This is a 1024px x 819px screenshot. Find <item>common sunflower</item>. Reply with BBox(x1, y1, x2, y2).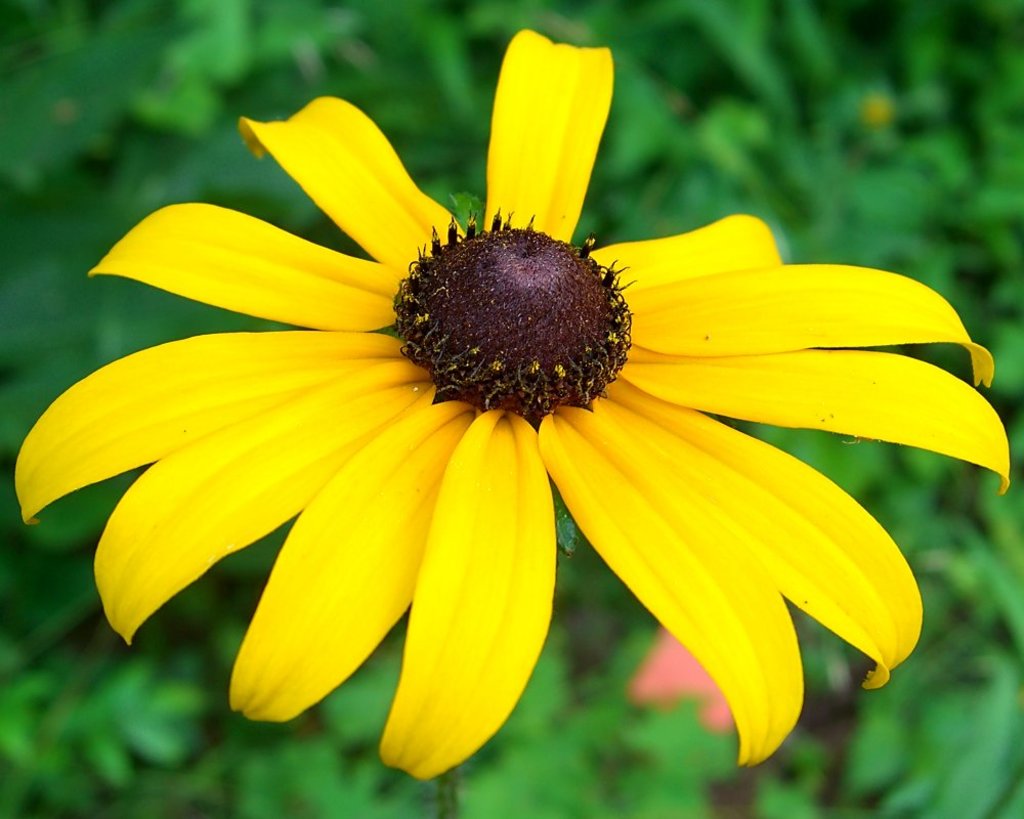
BBox(18, 19, 1009, 786).
